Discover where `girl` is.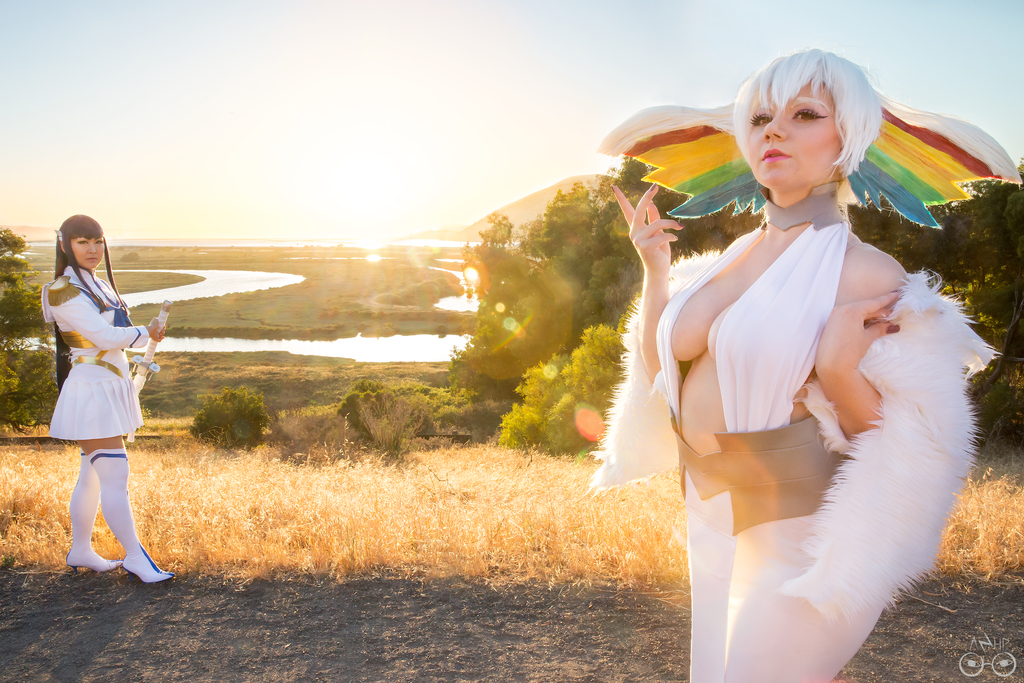
Discovered at detection(35, 208, 185, 588).
